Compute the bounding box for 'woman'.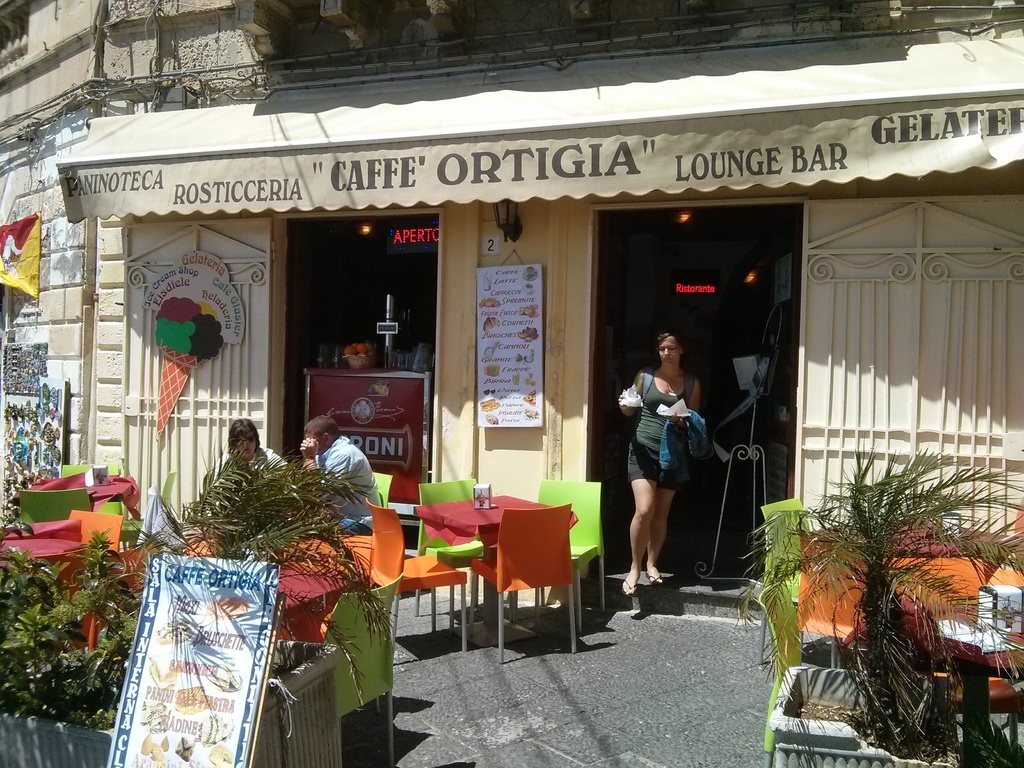
{"left": 229, "top": 415, "right": 287, "bottom": 472}.
